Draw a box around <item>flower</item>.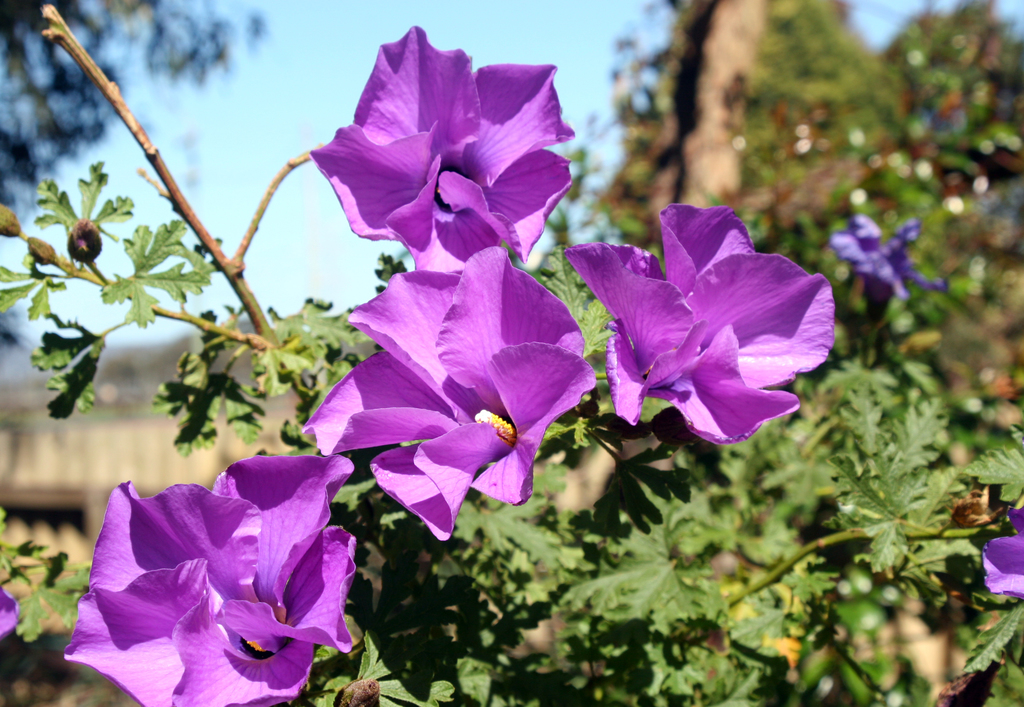
BBox(984, 498, 1023, 600).
